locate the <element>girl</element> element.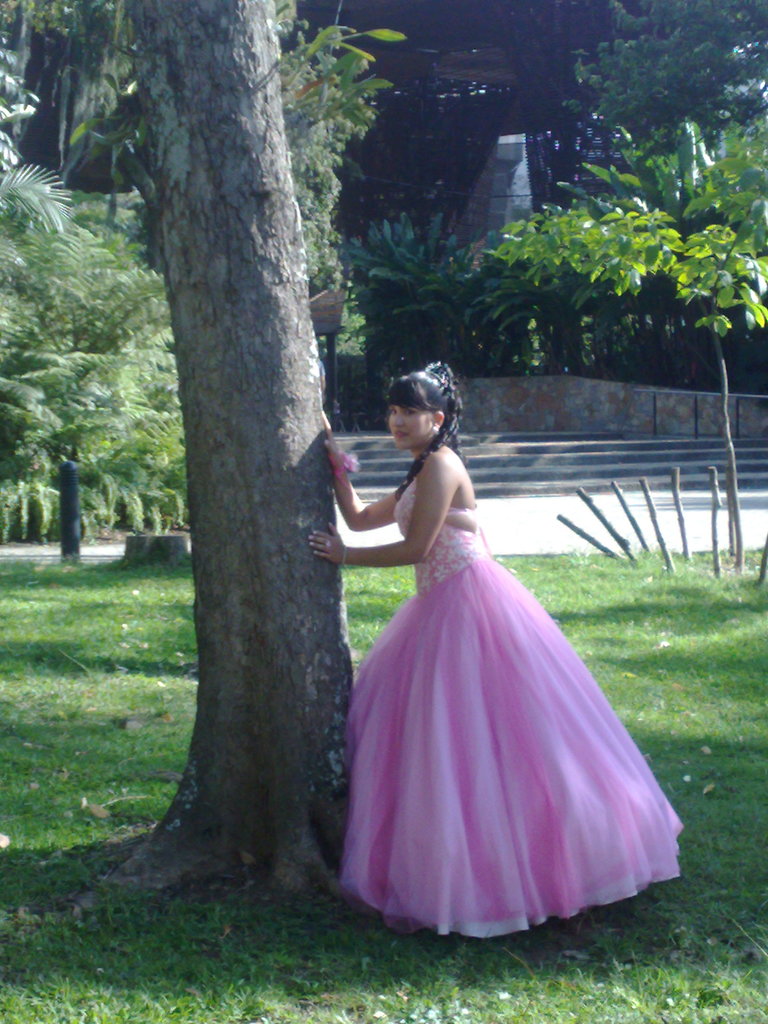
Element bbox: x1=300 y1=362 x2=690 y2=948.
